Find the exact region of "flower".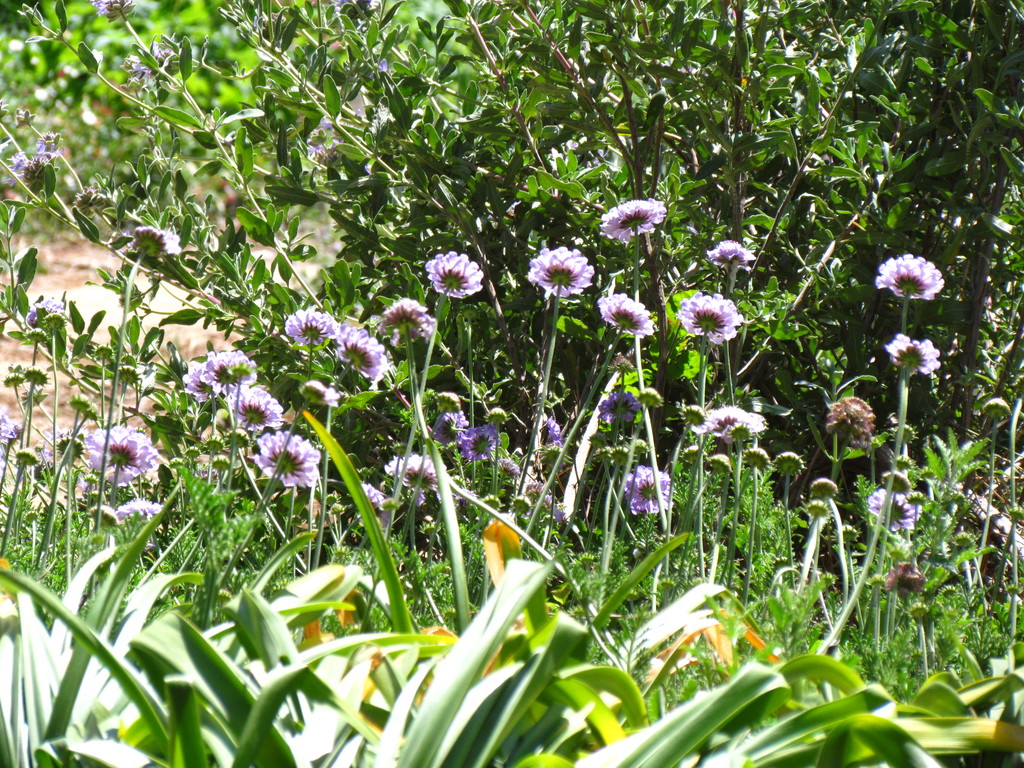
Exact region: pyautogui.locateOnScreen(866, 488, 916, 532).
